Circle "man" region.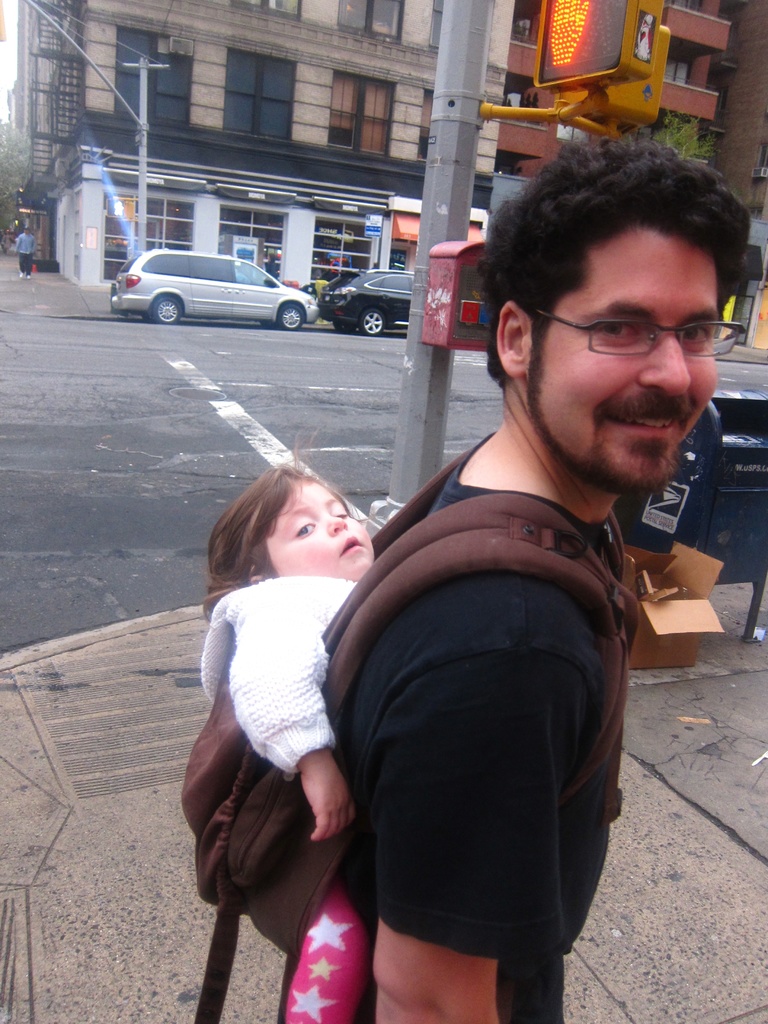
Region: [left=18, top=230, right=36, bottom=277].
